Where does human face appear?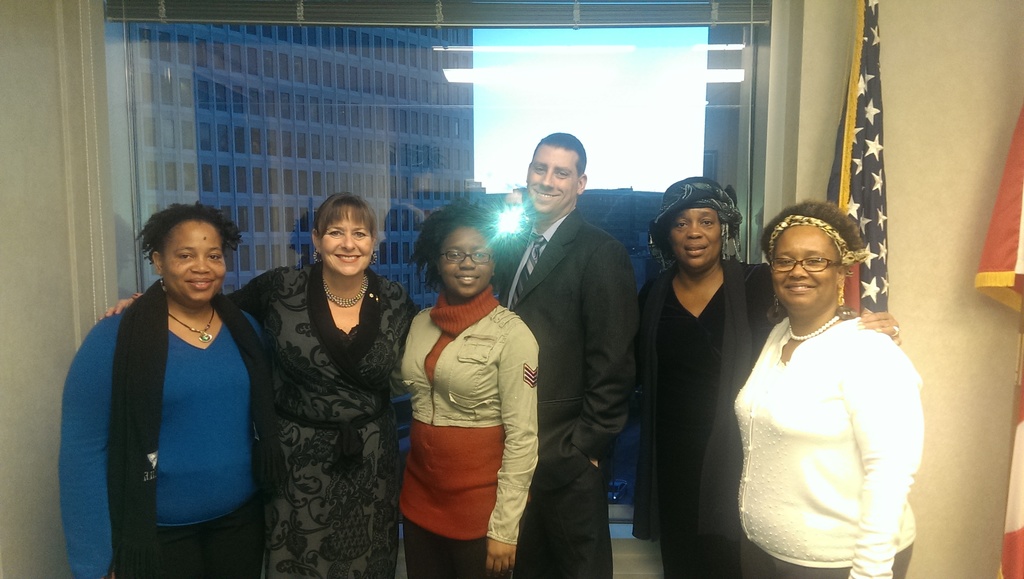
Appears at Rect(526, 147, 582, 215).
